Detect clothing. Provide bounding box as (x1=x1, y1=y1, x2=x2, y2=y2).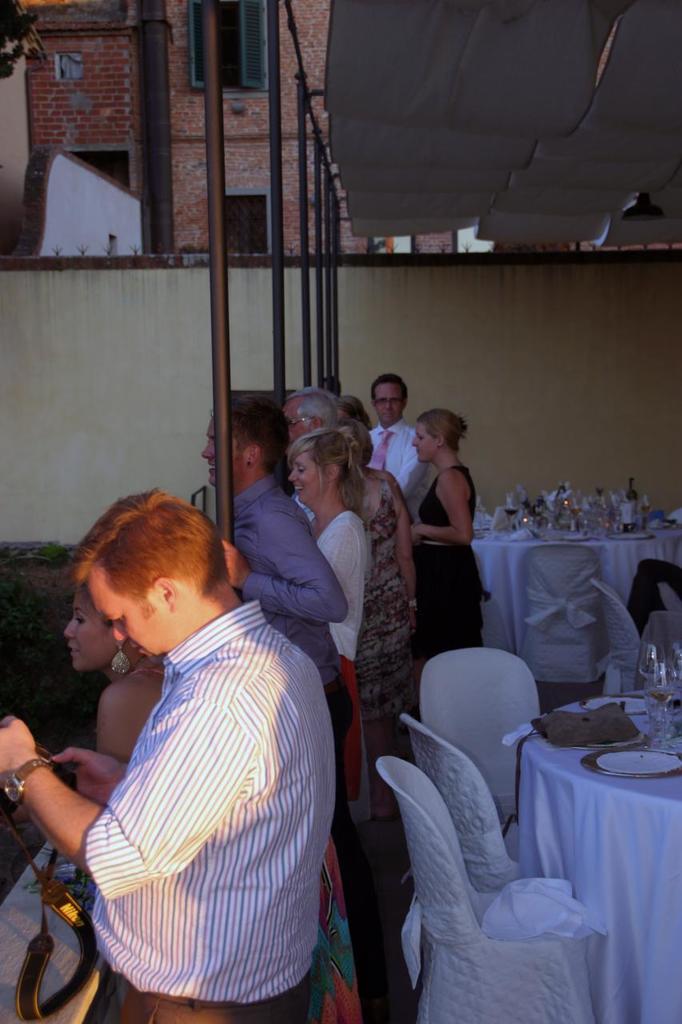
(x1=91, y1=592, x2=353, y2=1020).
